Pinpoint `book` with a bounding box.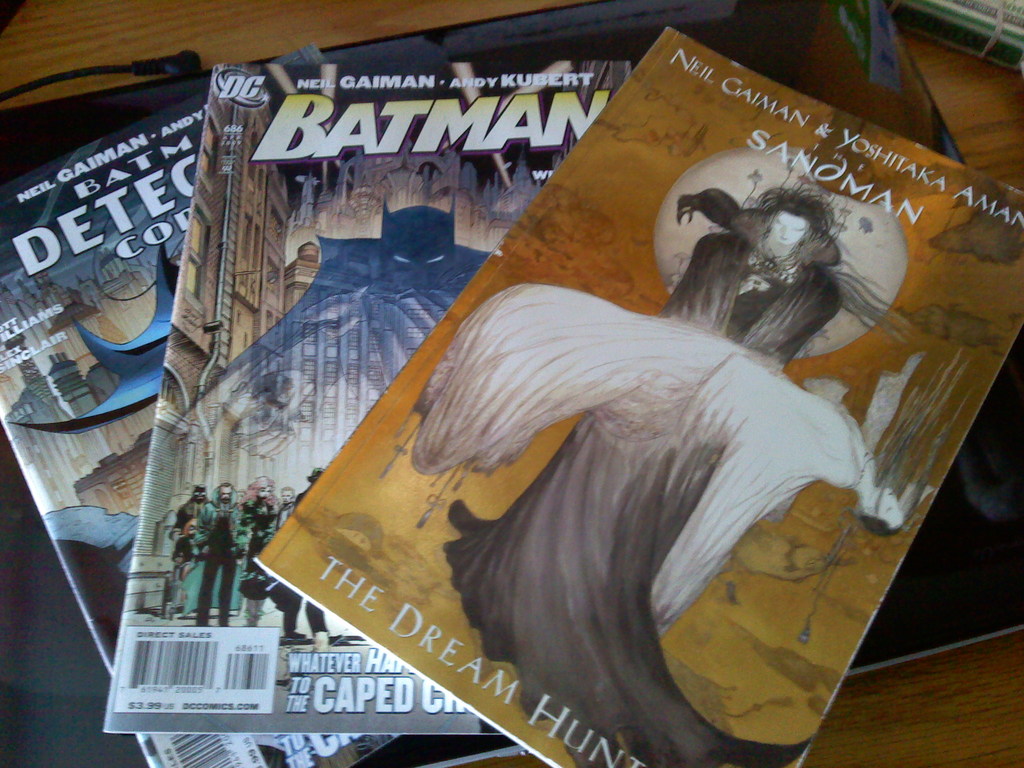
BBox(102, 57, 625, 737).
